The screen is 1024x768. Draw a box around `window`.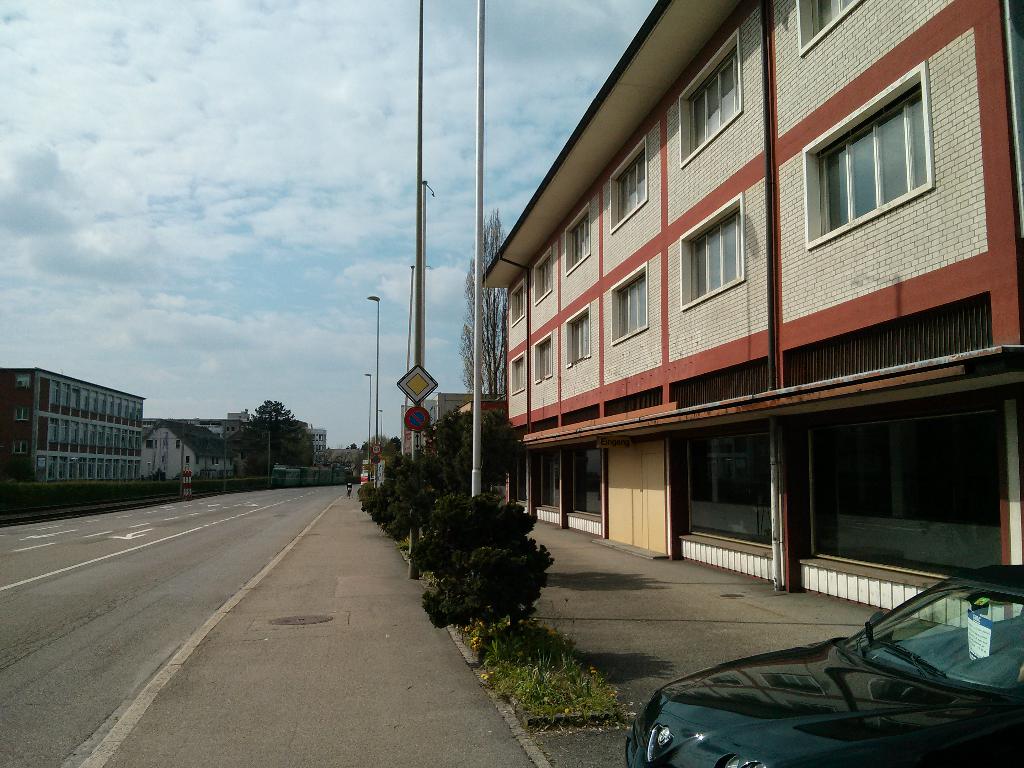
(182, 457, 188, 463).
